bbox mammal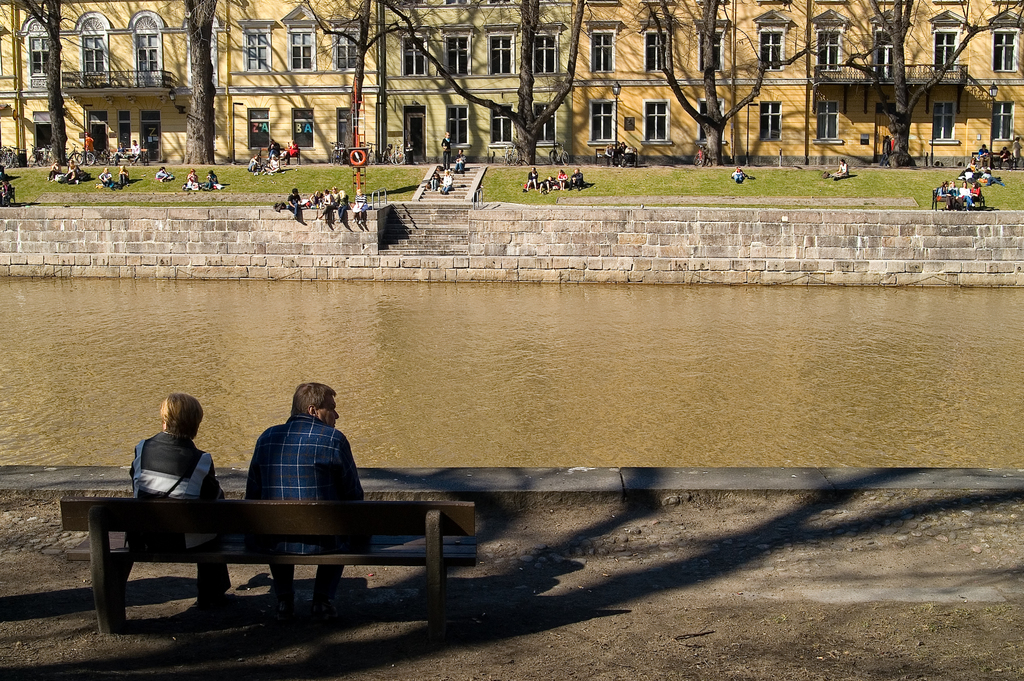
(left=111, top=142, right=126, bottom=163)
